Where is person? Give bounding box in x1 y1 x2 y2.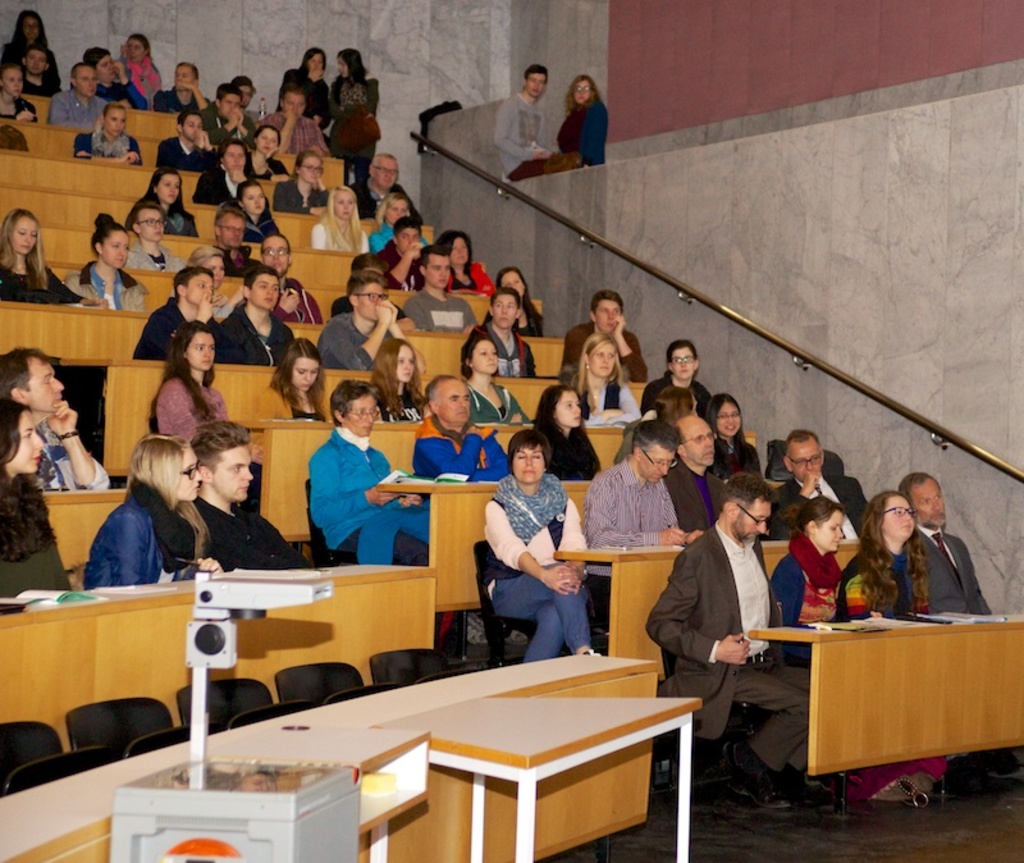
119 201 174 279.
